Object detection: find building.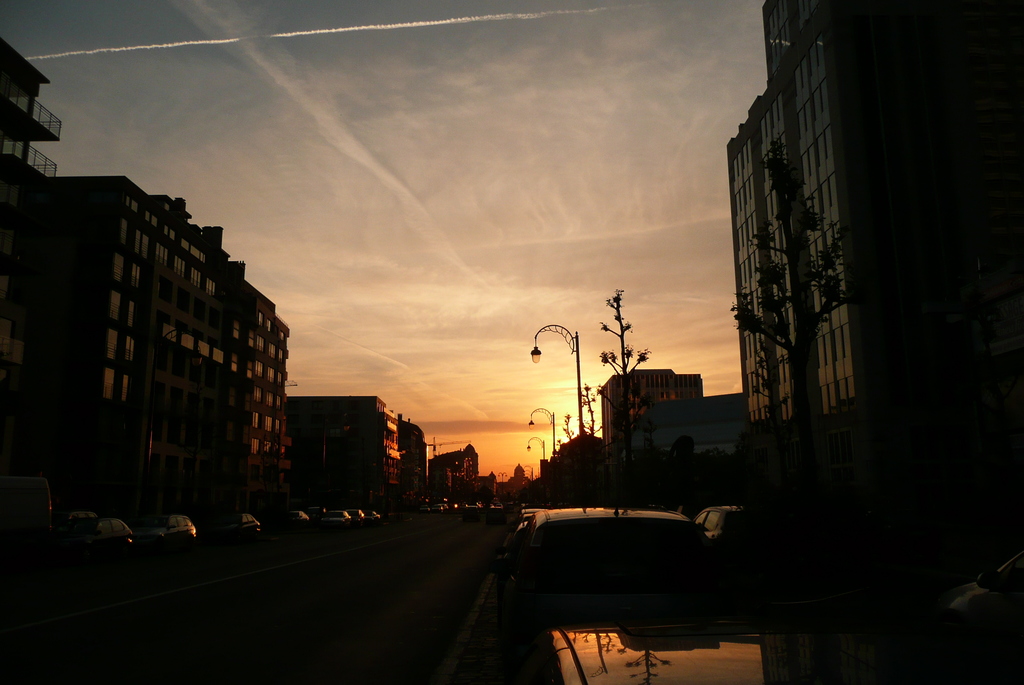
bbox=[597, 367, 702, 446].
